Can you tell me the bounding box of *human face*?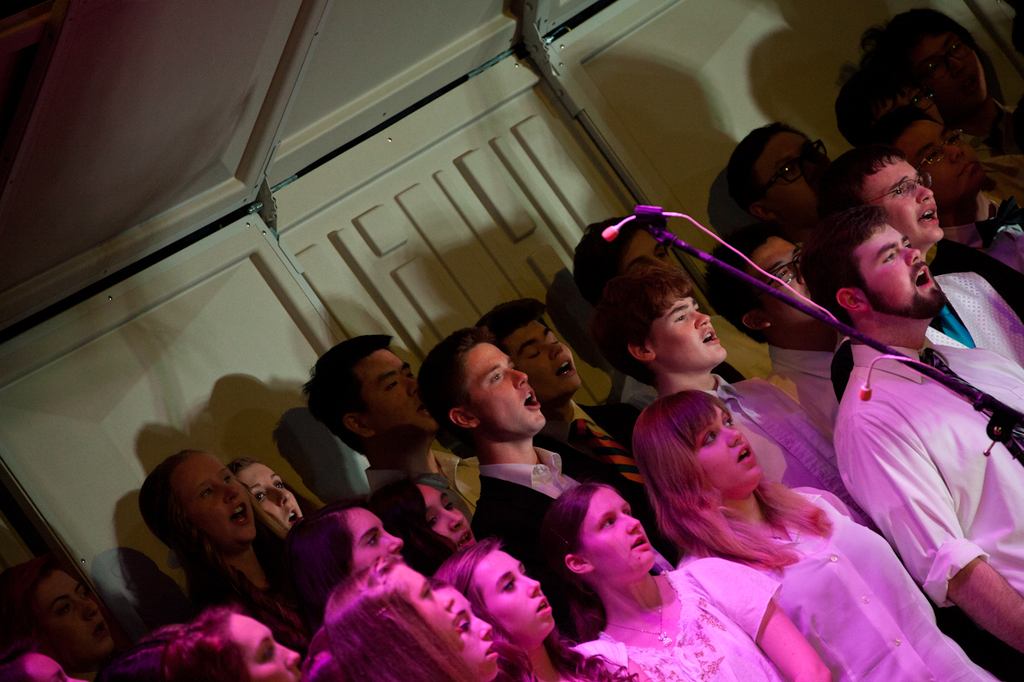
185,457,254,541.
